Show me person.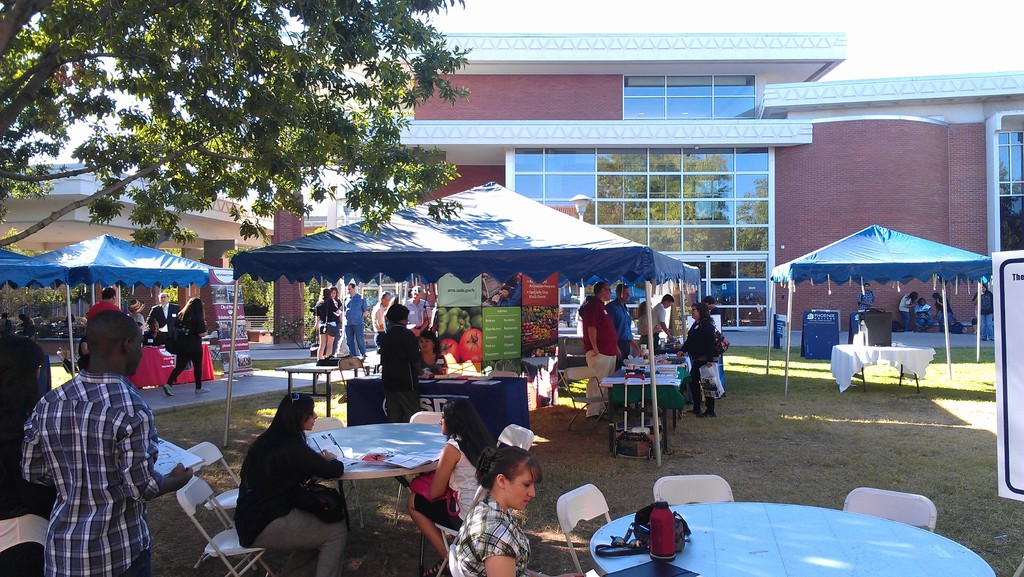
person is here: <box>932,291,956,336</box>.
